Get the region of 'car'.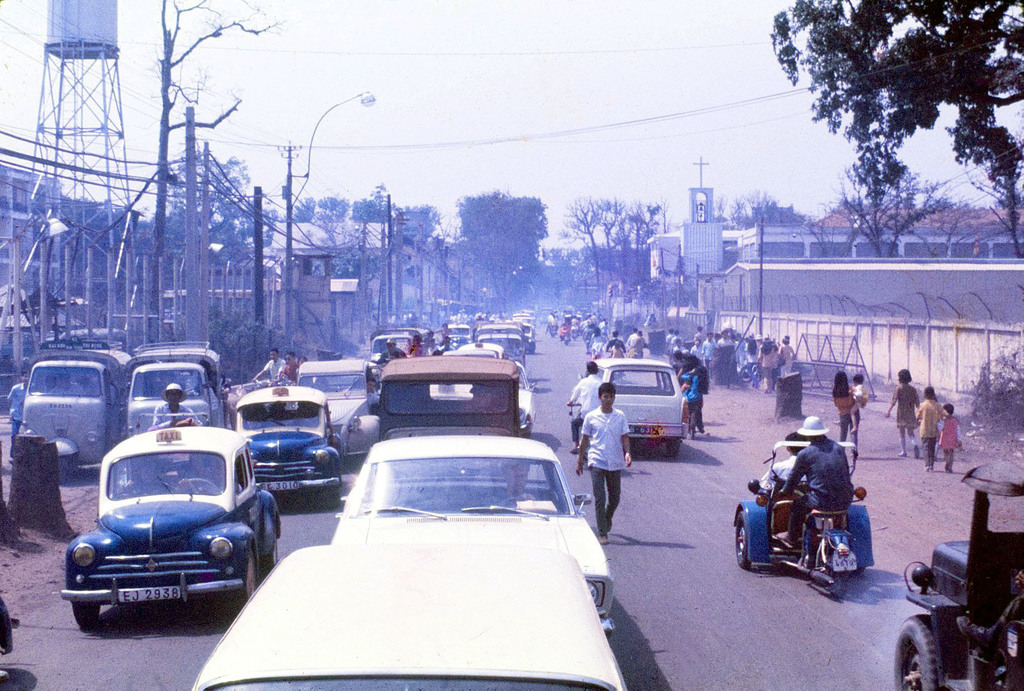
<box>231,382,342,496</box>.
